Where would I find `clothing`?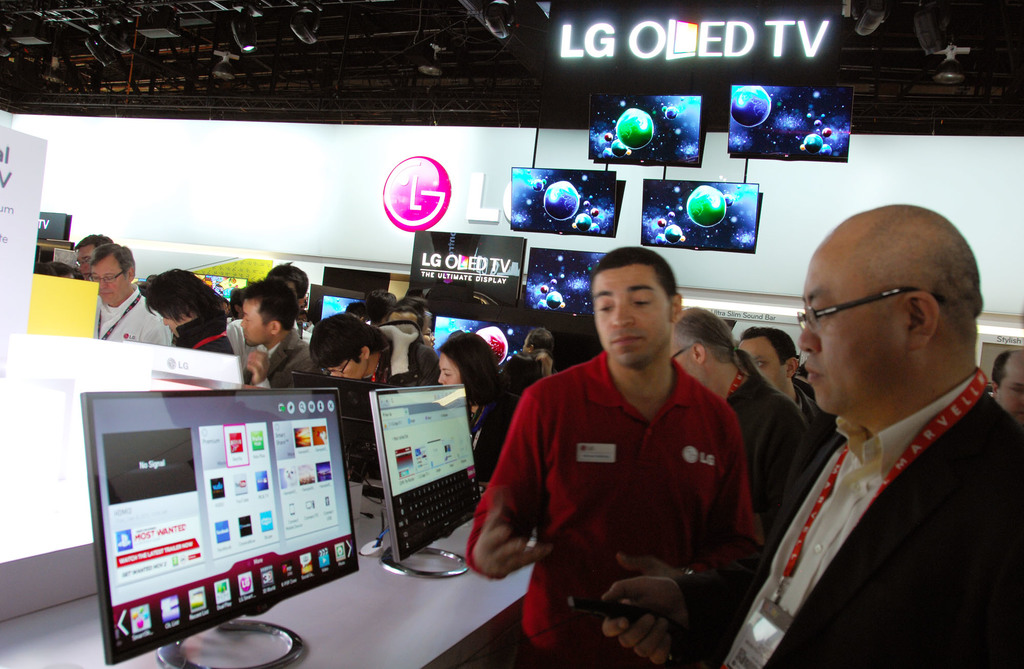
At 463 347 762 668.
